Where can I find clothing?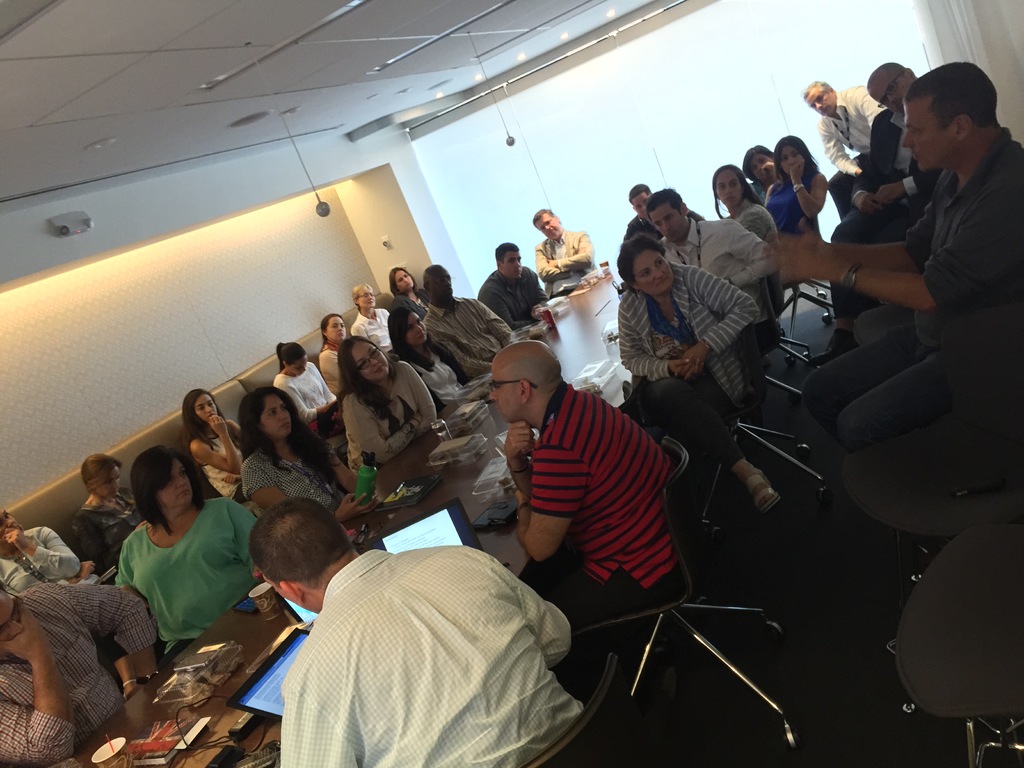
You can find it at l=424, t=292, r=518, b=378.
